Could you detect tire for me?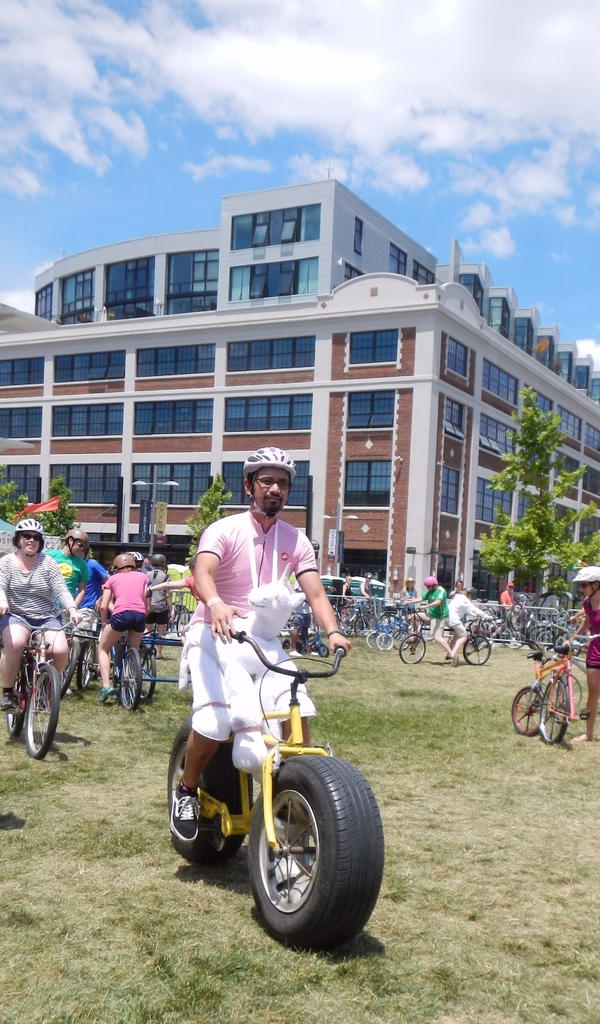
Detection result: 174,604,193,639.
